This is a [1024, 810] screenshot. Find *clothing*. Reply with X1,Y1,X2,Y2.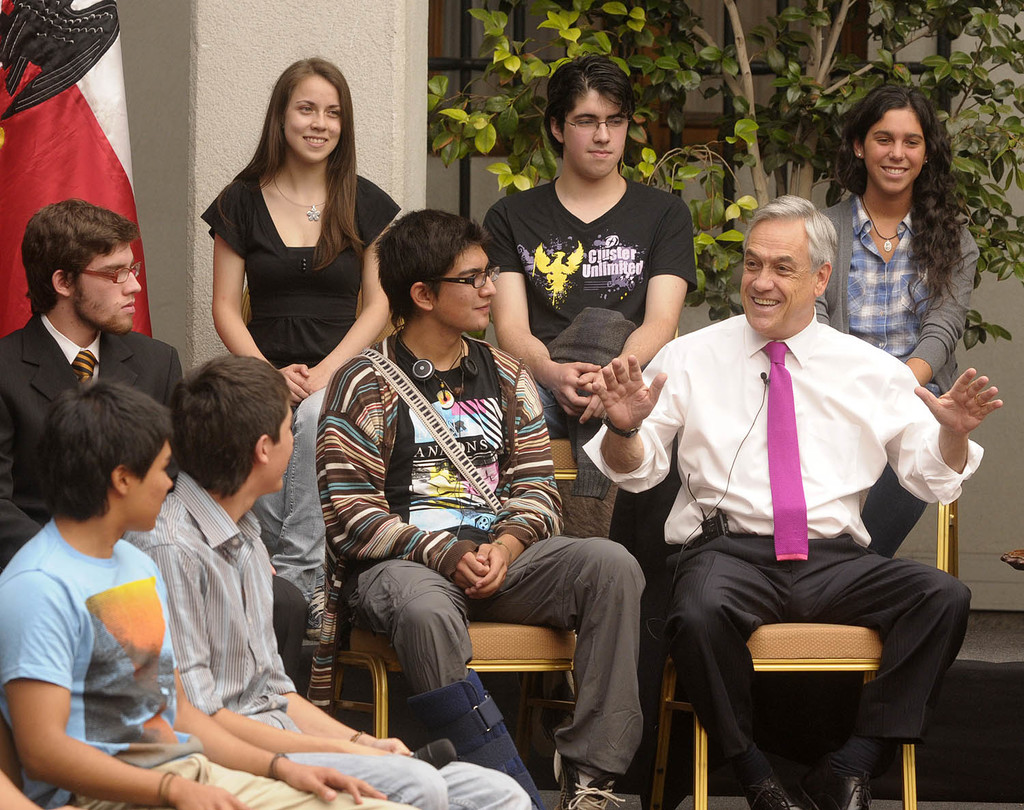
584,309,963,781.
